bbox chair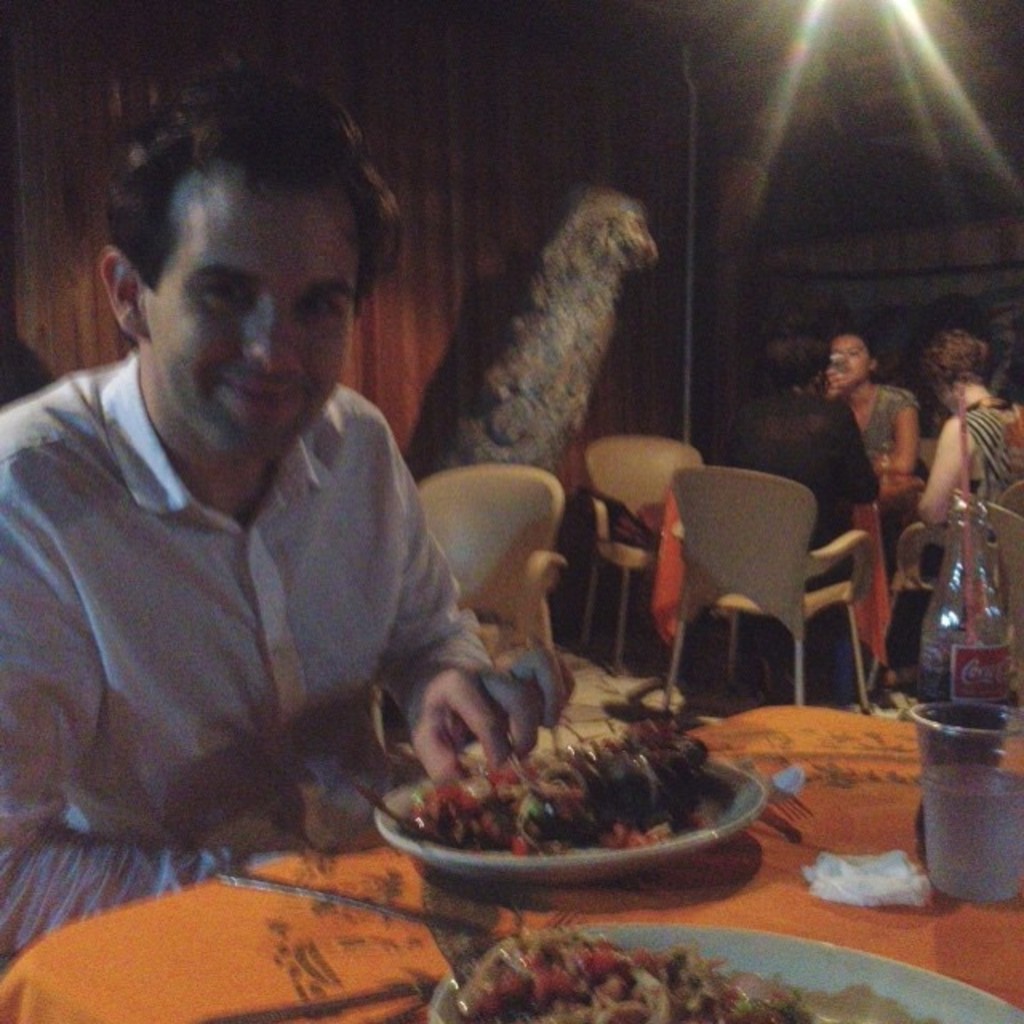
bbox(843, 496, 1022, 709)
